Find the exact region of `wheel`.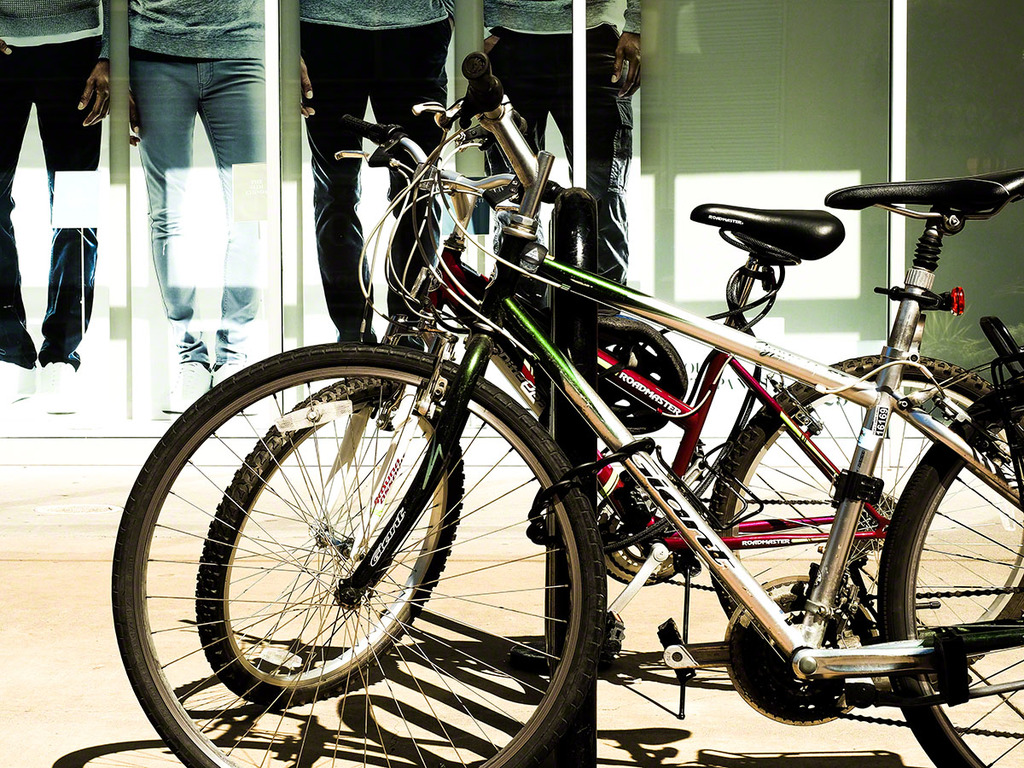
Exact region: 195, 375, 461, 710.
